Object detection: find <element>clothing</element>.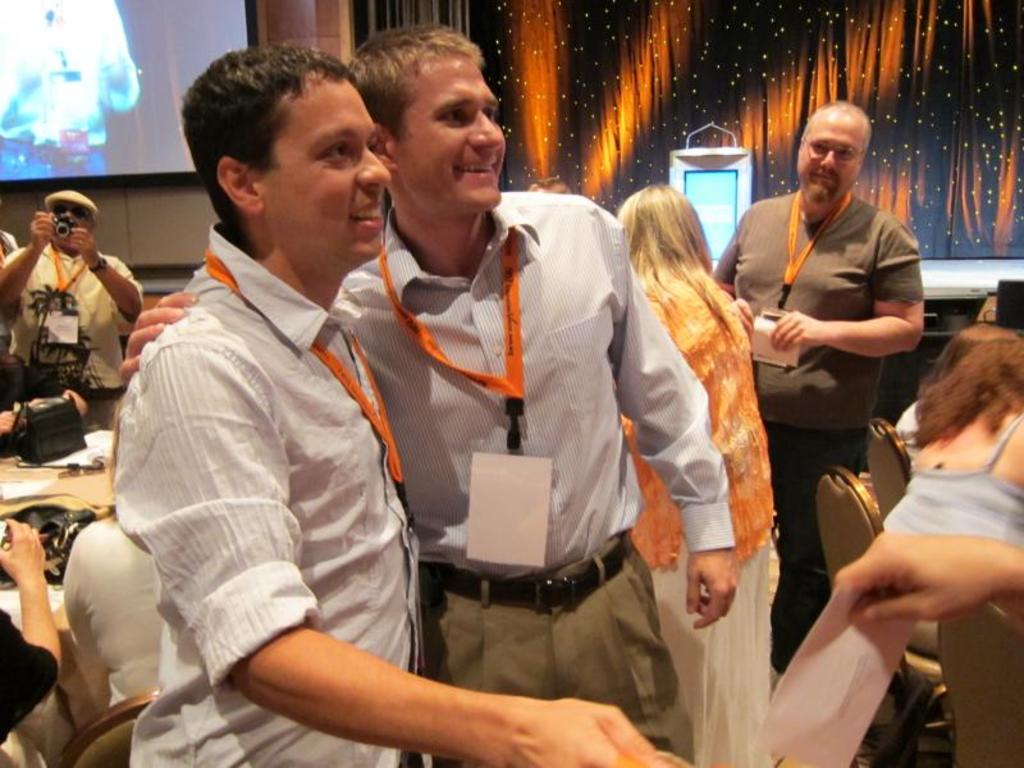
(left=41, top=511, right=164, bottom=740).
